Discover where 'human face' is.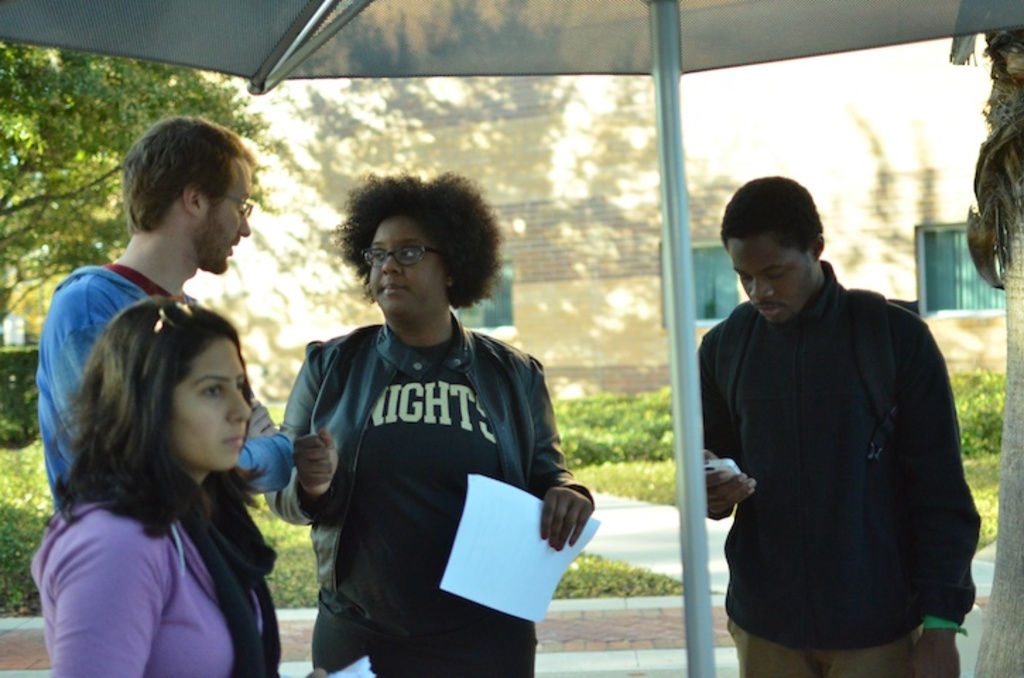
Discovered at 167,333,258,472.
